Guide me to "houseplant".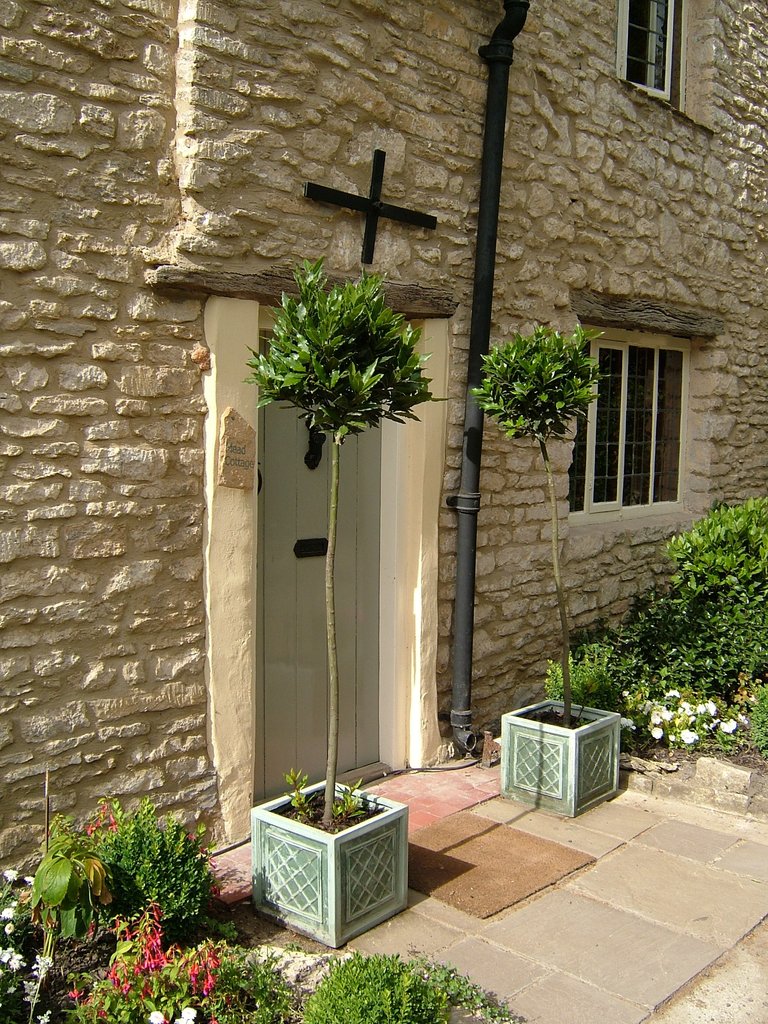
Guidance: <region>458, 321, 629, 824</region>.
